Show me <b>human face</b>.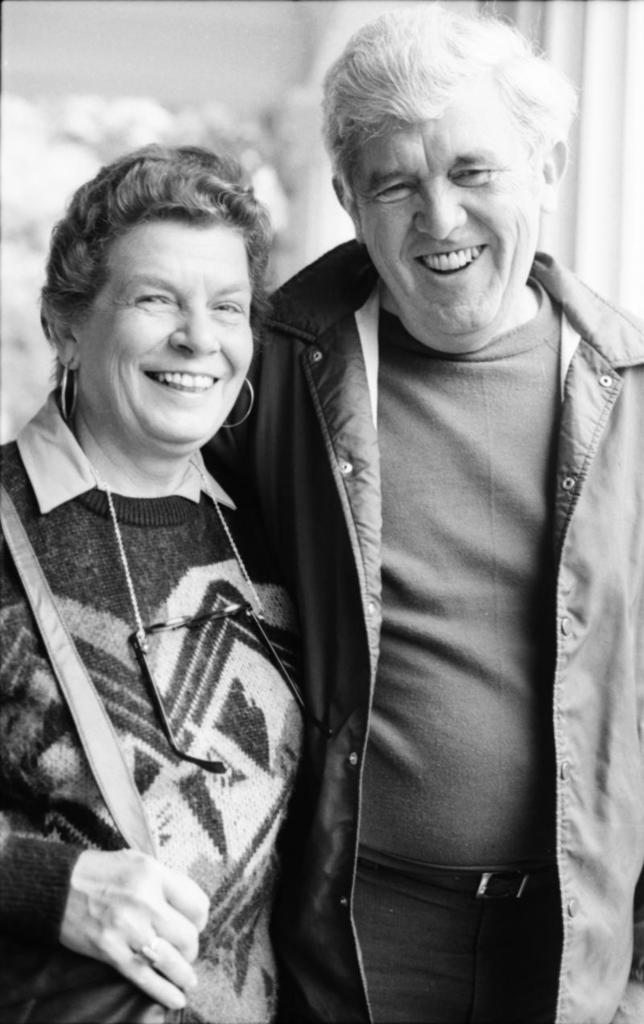
<b>human face</b> is here: crop(345, 104, 539, 341).
